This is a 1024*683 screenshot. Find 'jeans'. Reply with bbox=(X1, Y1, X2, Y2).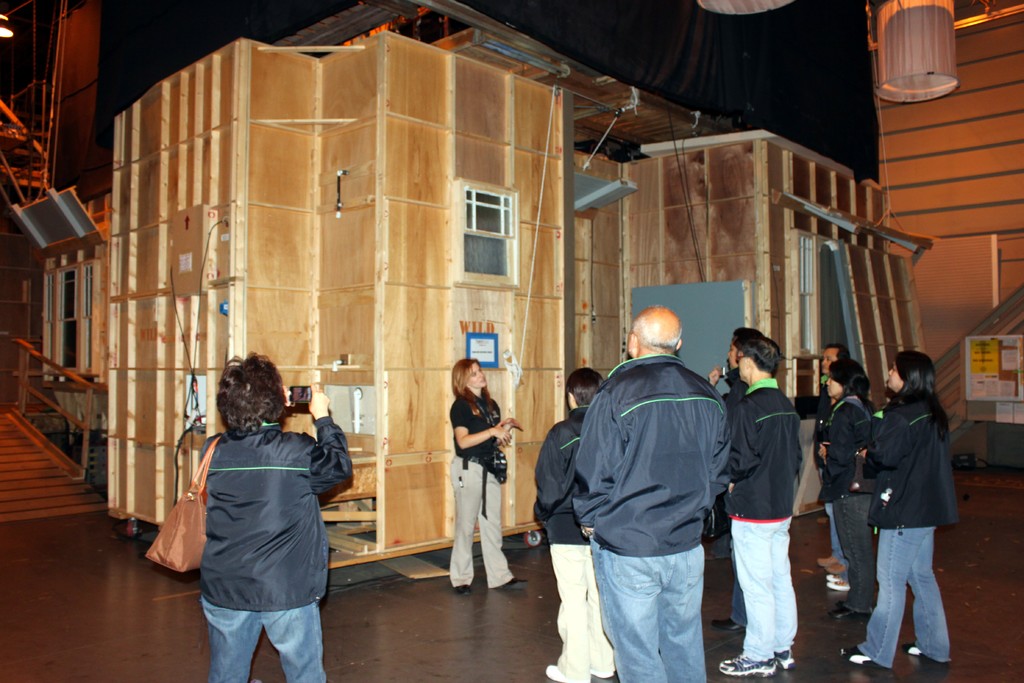
bbox=(855, 516, 957, 678).
